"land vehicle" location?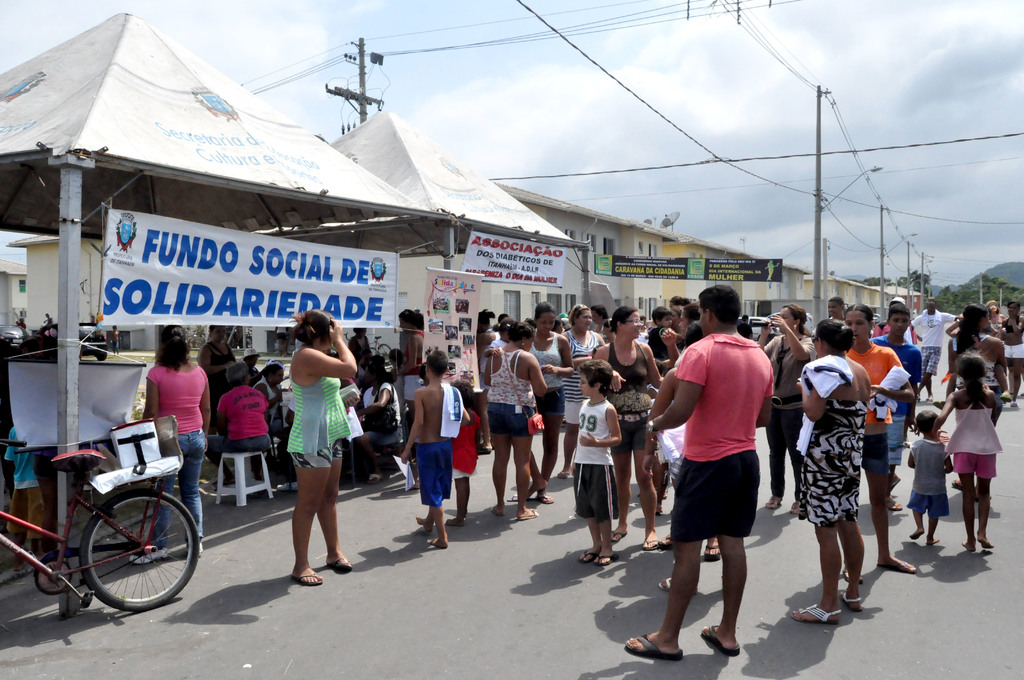
{"x1": 3, "y1": 327, "x2": 18, "y2": 343}
